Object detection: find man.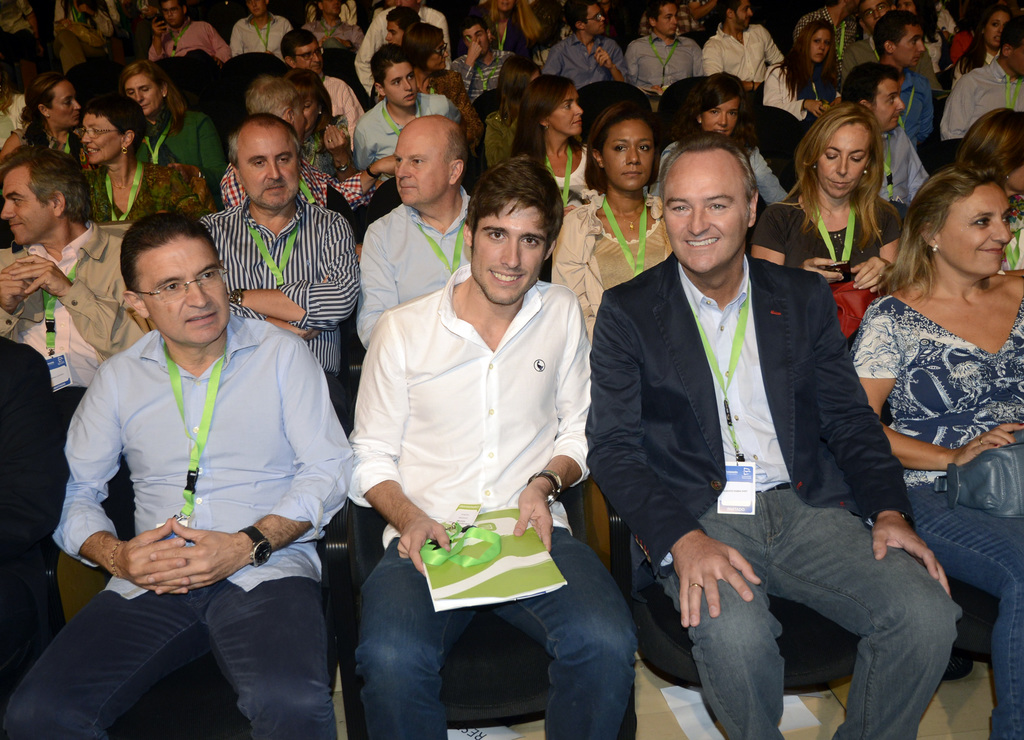
(352, 156, 637, 739).
